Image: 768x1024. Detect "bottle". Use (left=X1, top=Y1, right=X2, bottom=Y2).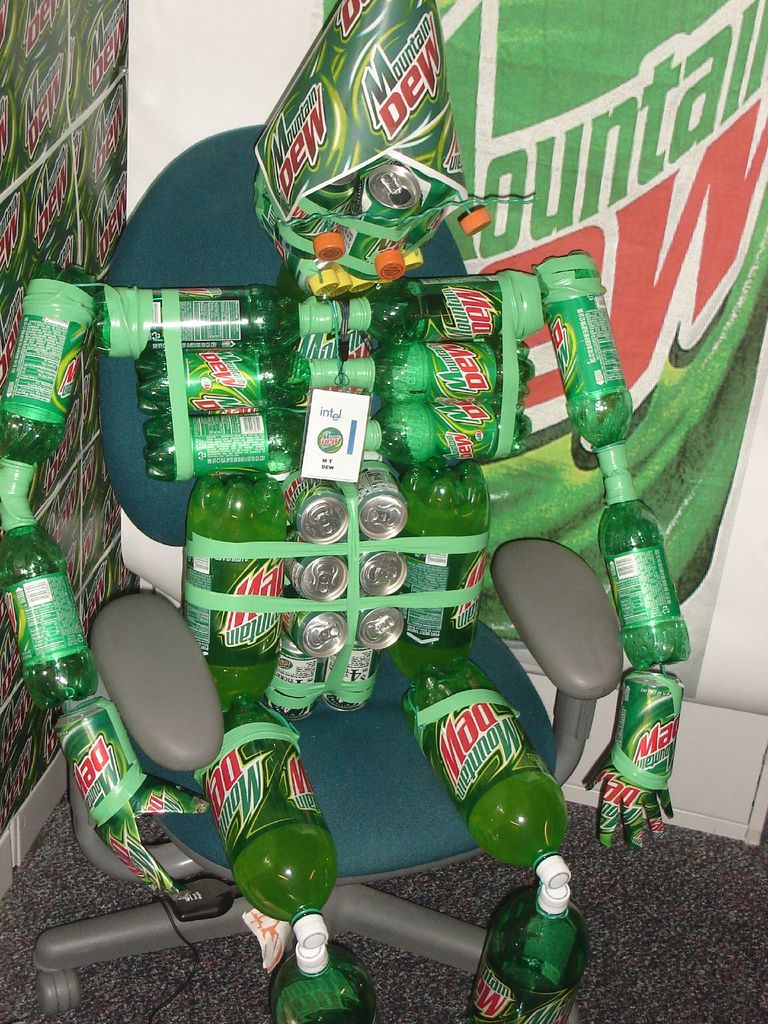
(left=404, top=668, right=568, bottom=890).
